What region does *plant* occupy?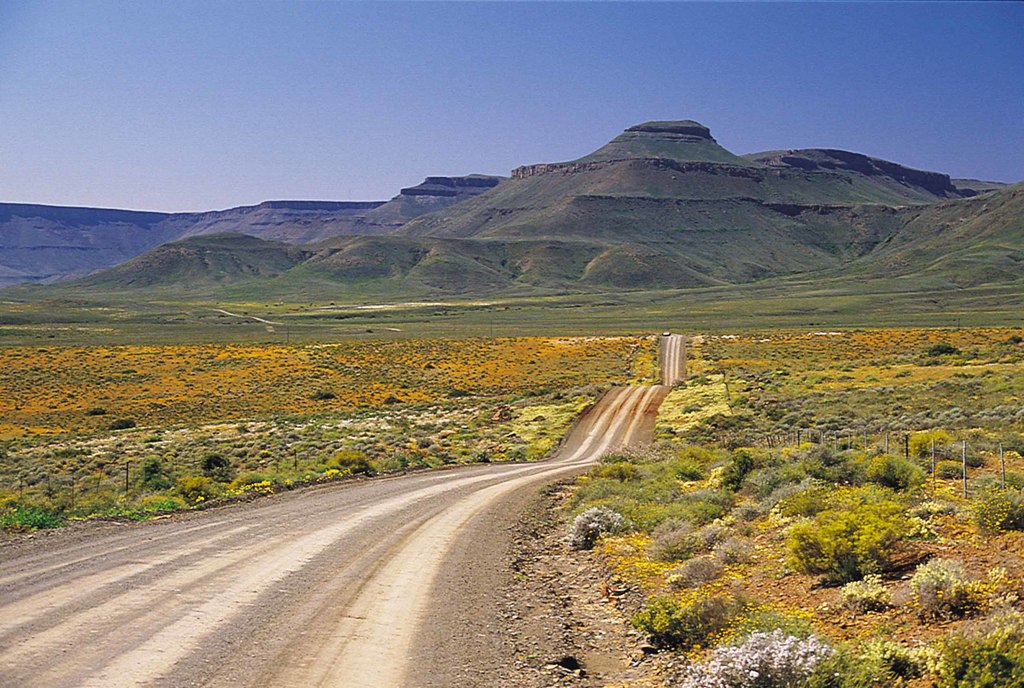
[x1=768, y1=433, x2=873, y2=483].
